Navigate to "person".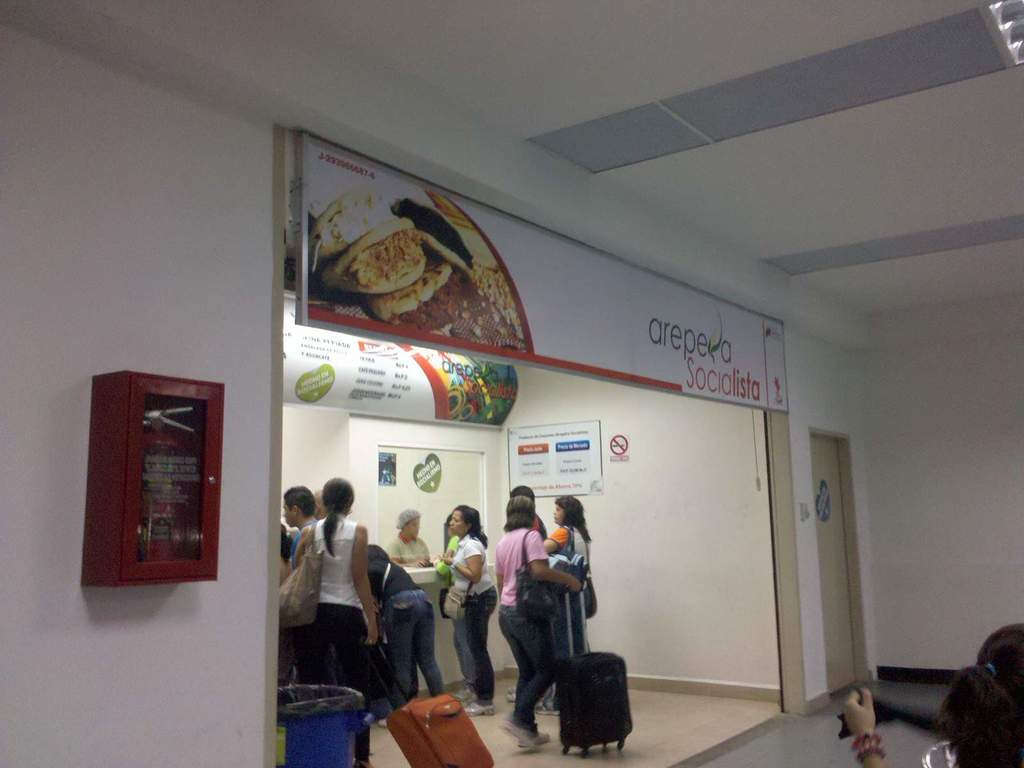
Navigation target: pyautogui.locateOnScreen(444, 502, 496, 721).
